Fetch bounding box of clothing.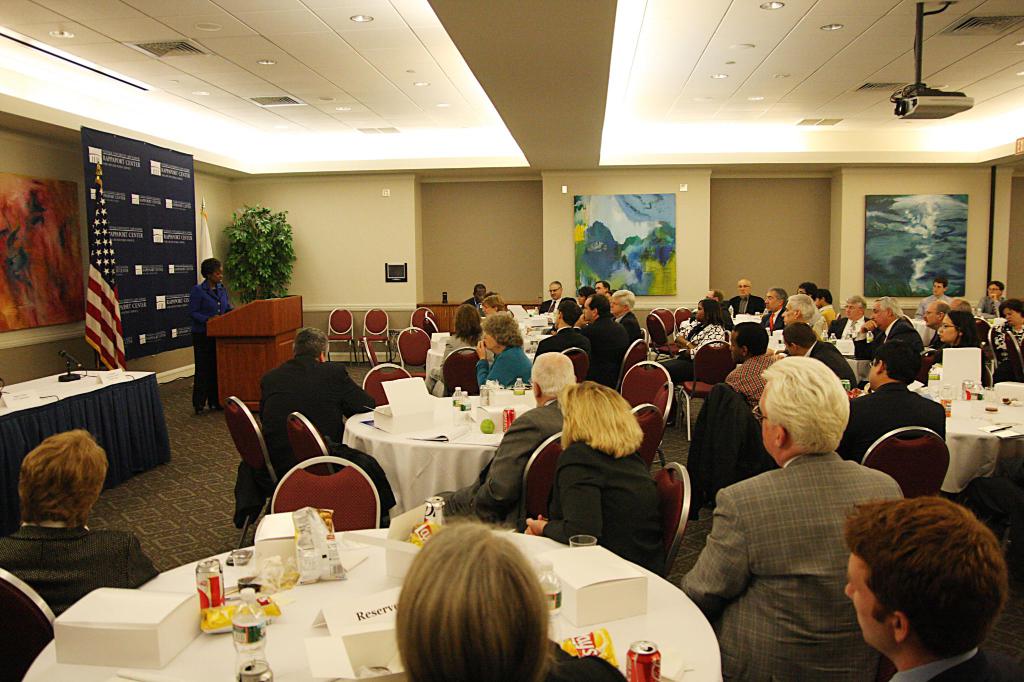
Bbox: box(472, 345, 535, 383).
